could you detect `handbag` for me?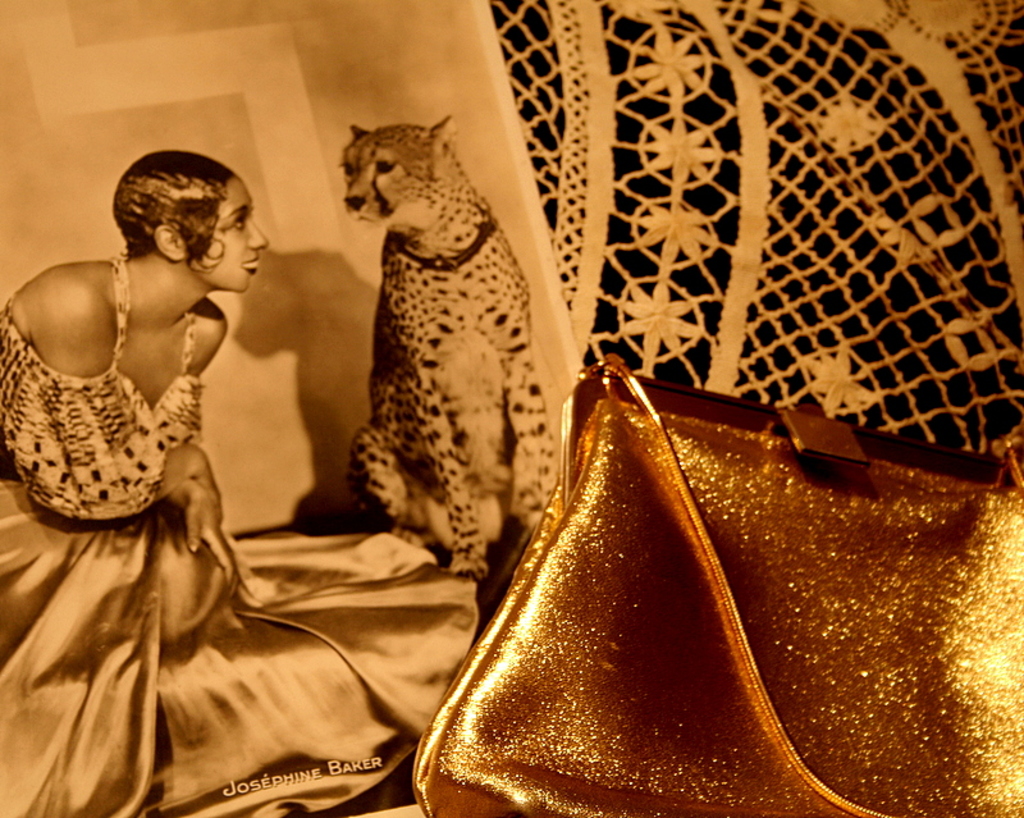
Detection result: x1=413, y1=352, x2=1023, y2=817.
